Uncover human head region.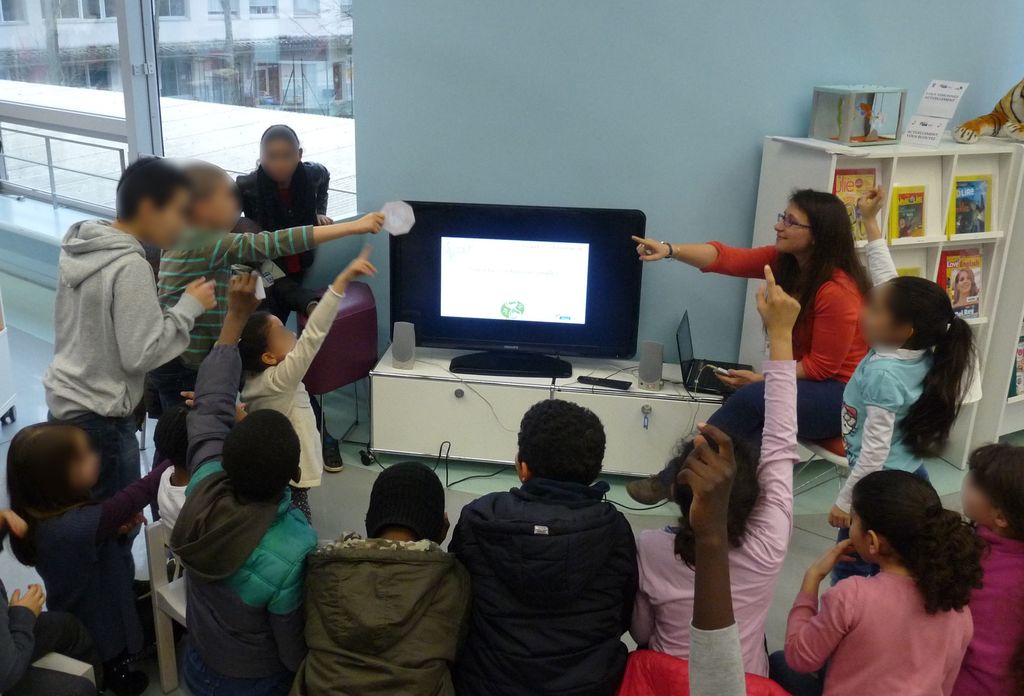
Uncovered: (left=237, top=310, right=296, bottom=376).
